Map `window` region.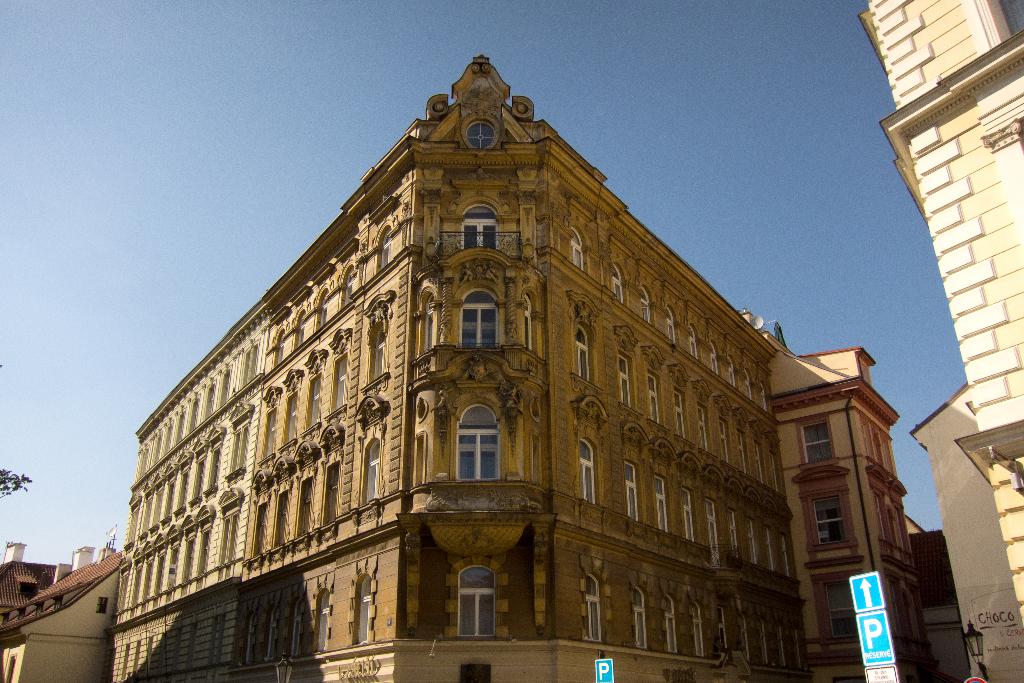
Mapped to 262/406/279/457.
